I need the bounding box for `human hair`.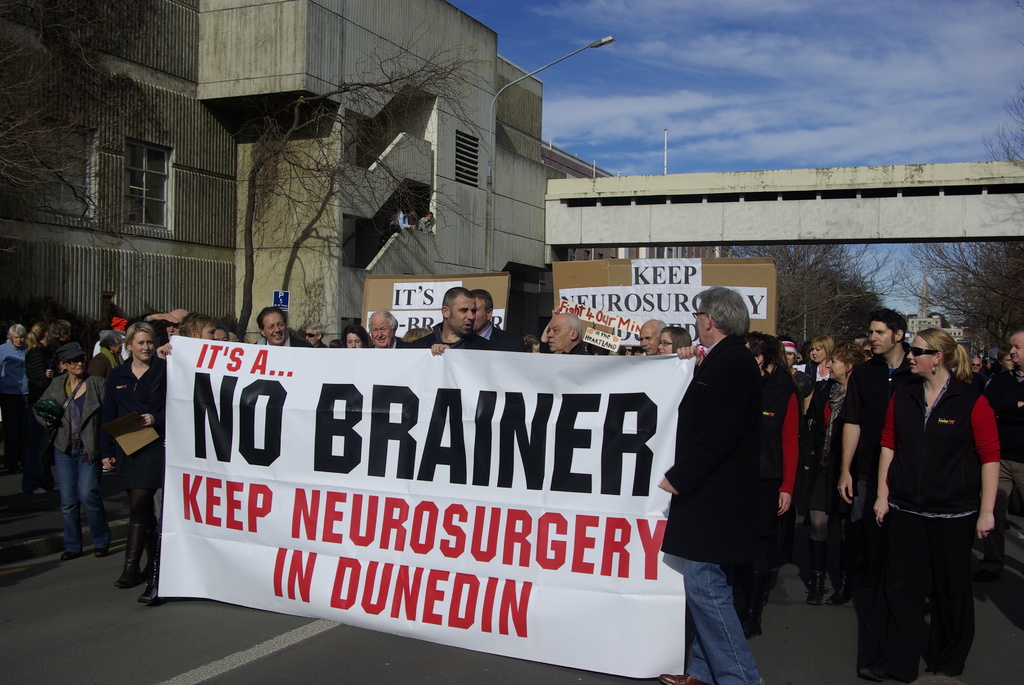
Here it is: l=406, t=324, r=429, b=345.
